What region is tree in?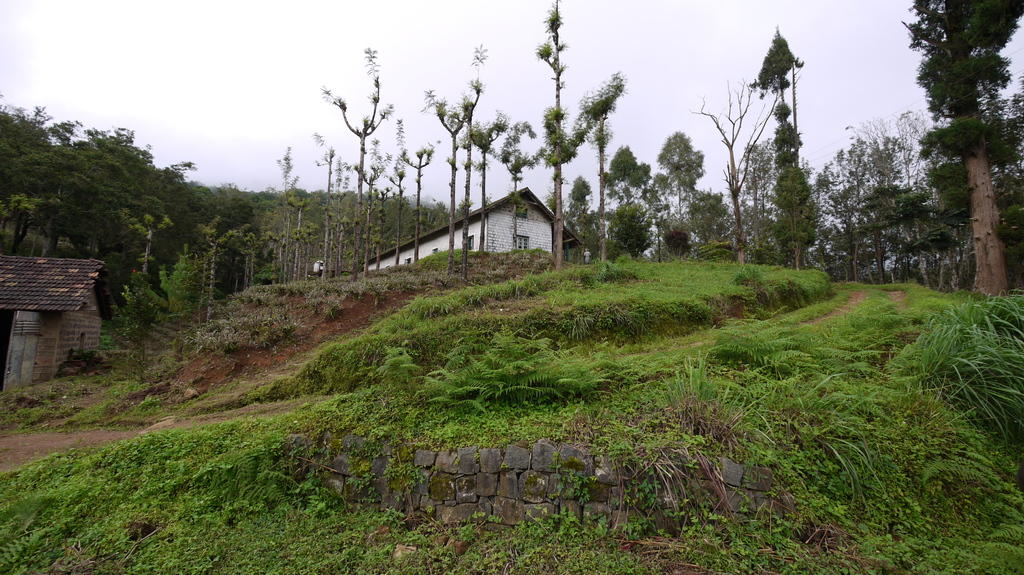
bbox(188, 219, 248, 317).
